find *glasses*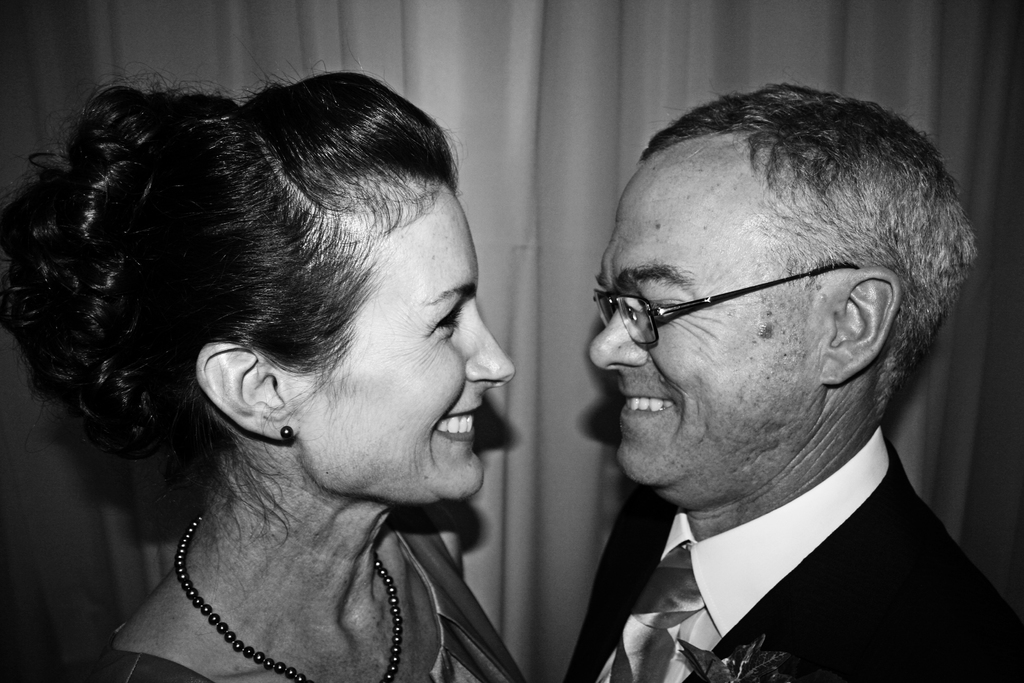
[left=586, top=270, right=871, bottom=350]
